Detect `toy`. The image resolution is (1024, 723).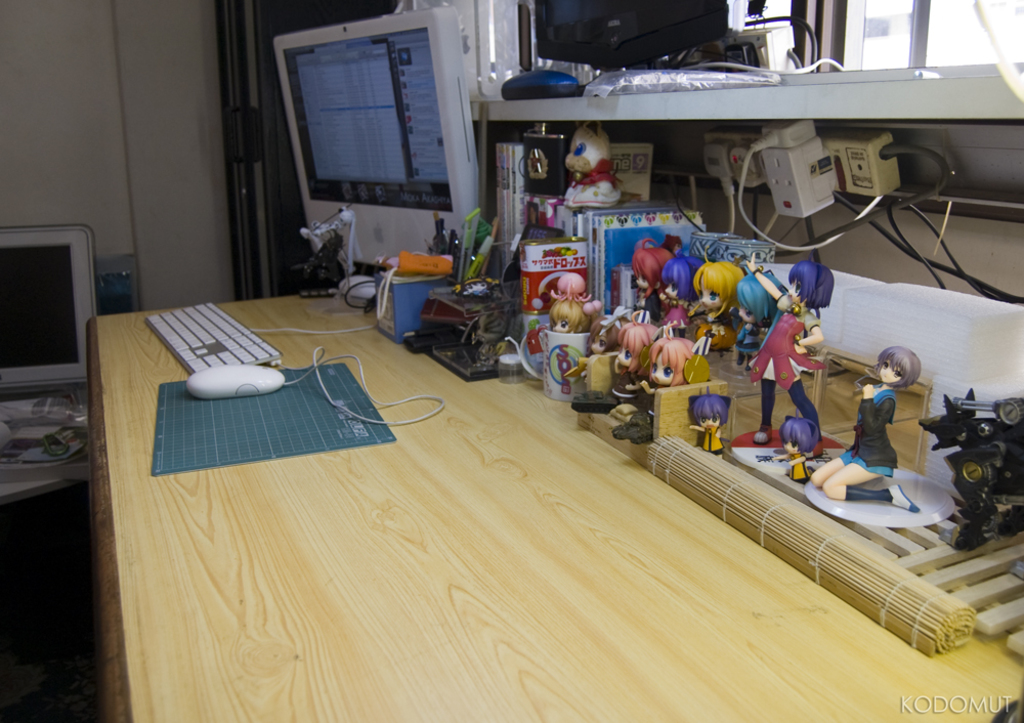
select_region(809, 344, 923, 512).
